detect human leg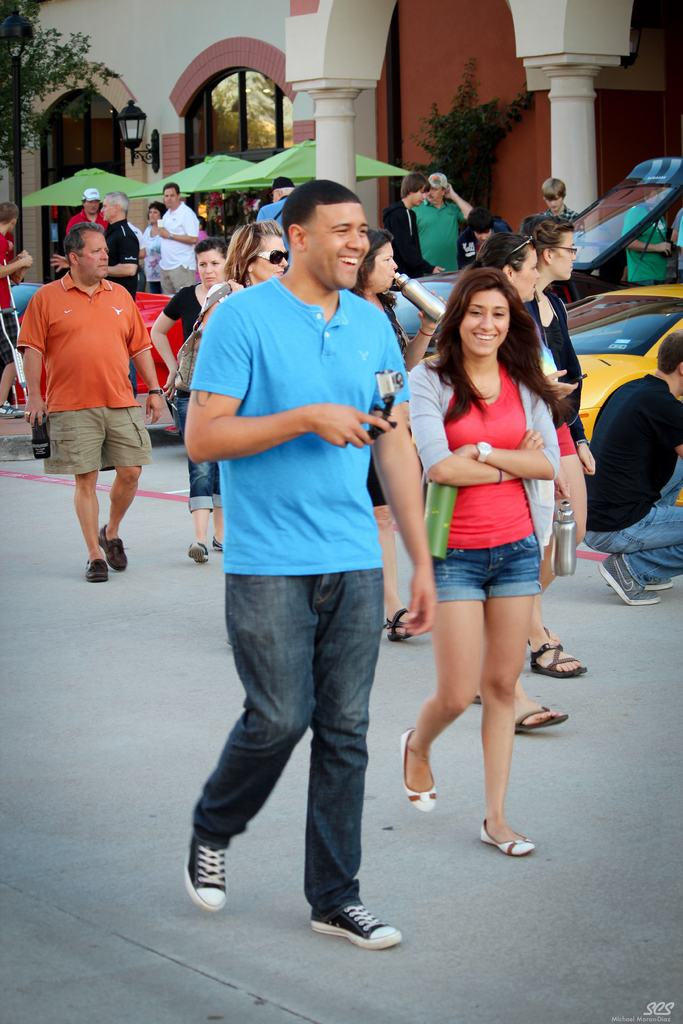
left=309, top=571, right=395, bottom=948
